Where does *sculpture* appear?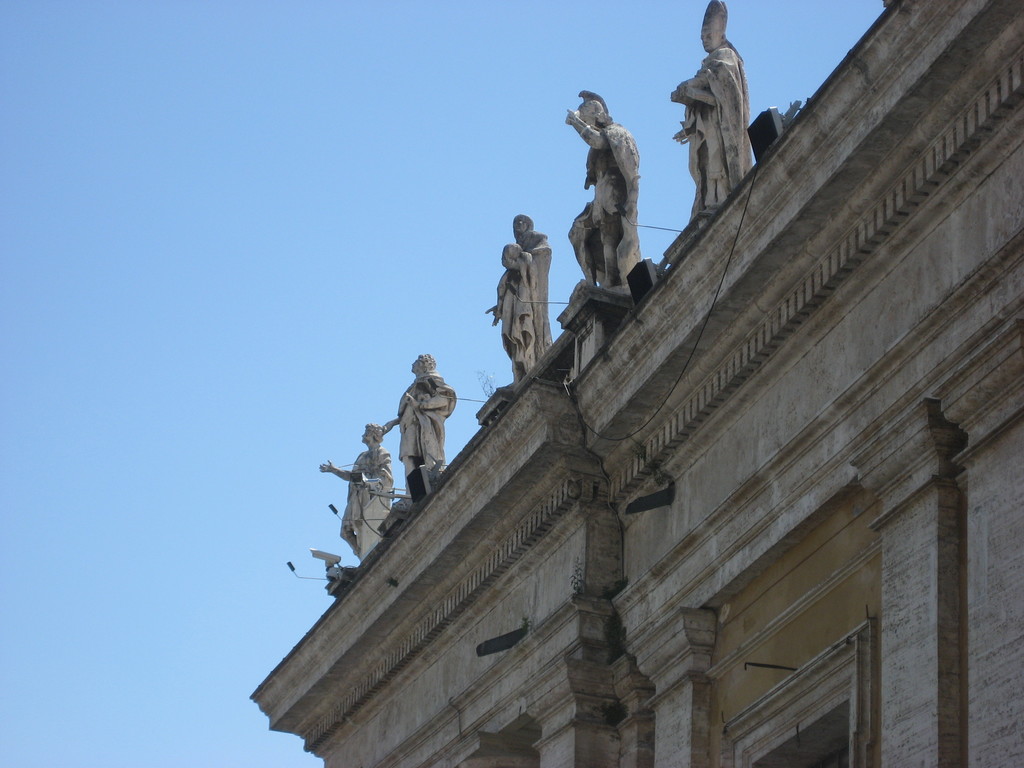
Appears at x1=383 y1=354 x2=456 y2=492.
